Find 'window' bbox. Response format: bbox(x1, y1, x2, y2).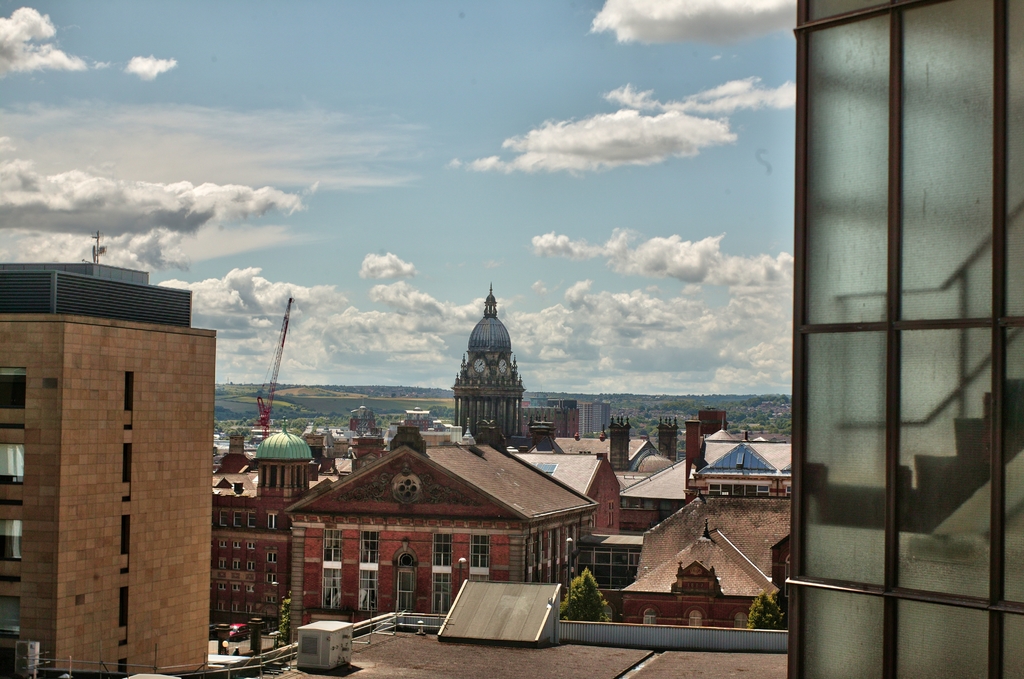
bbox(234, 510, 245, 529).
